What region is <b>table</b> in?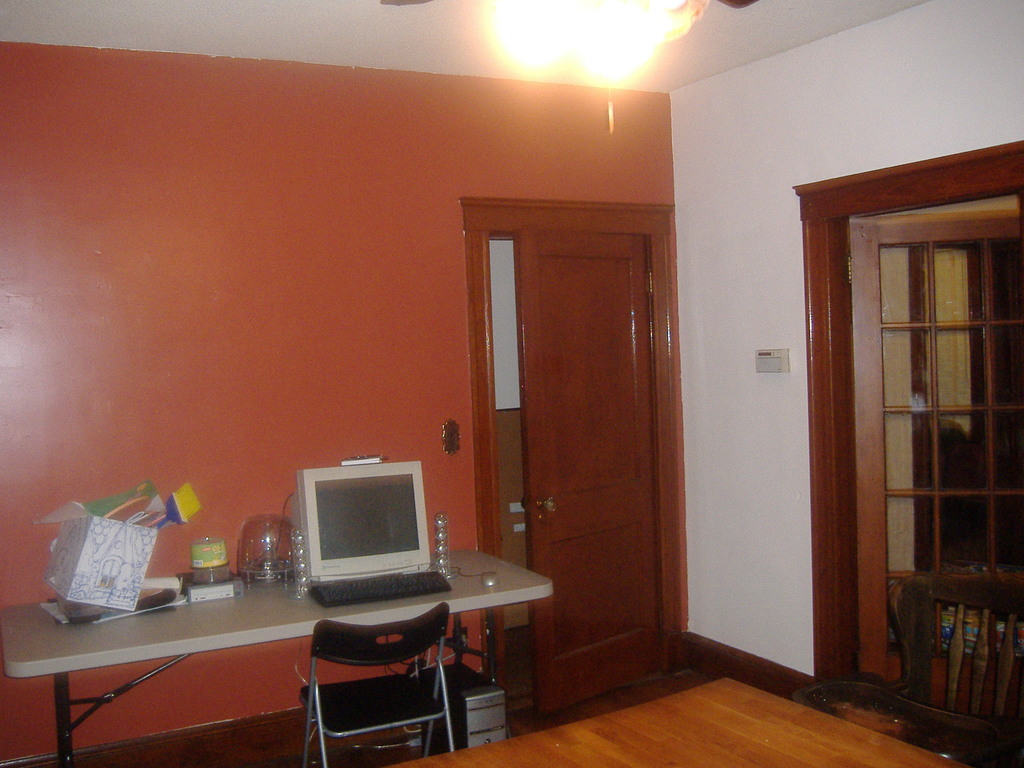
[0, 541, 549, 767].
